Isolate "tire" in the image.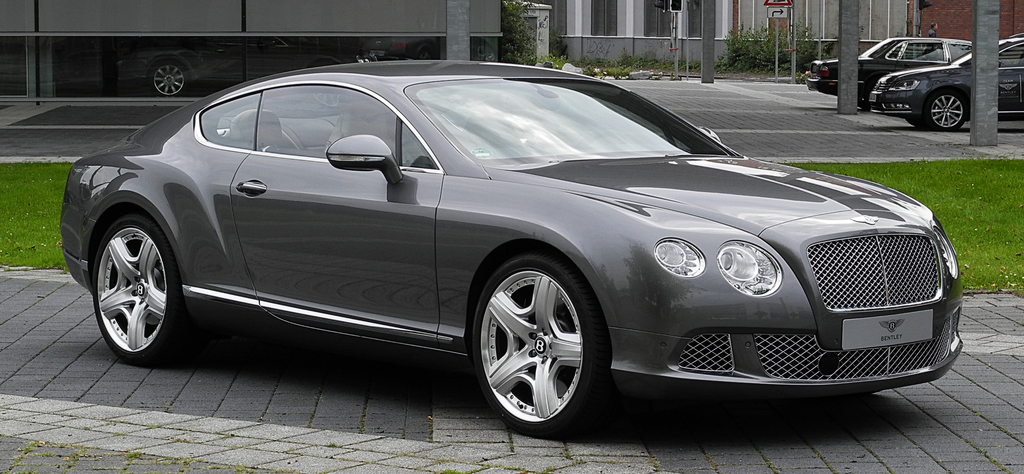
Isolated region: left=469, top=261, right=598, bottom=439.
